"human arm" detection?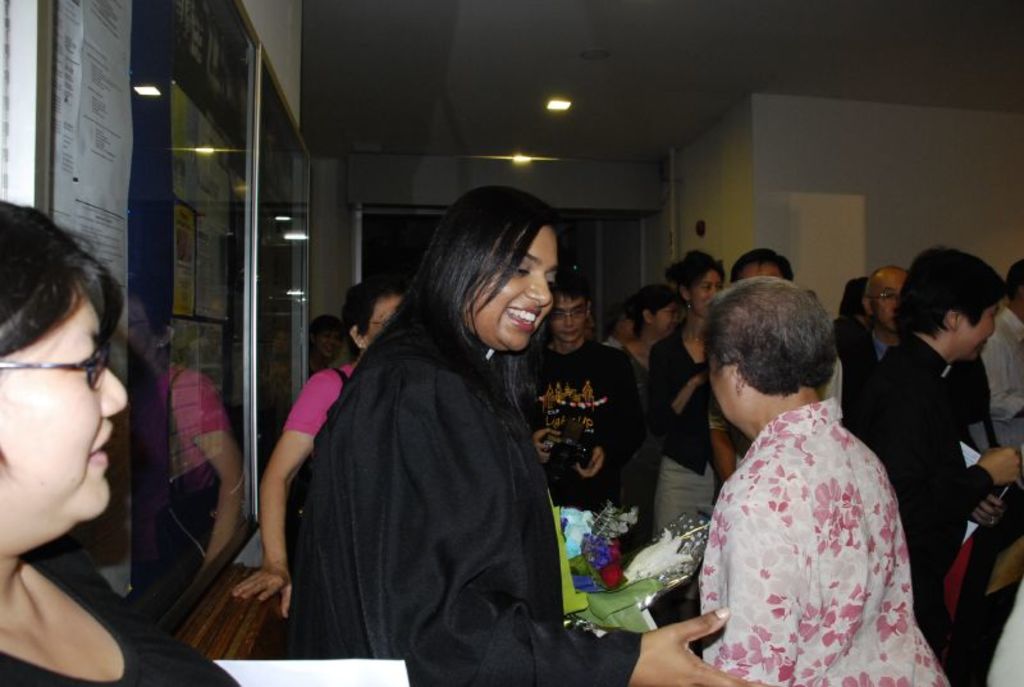
(960, 493, 1002, 528)
